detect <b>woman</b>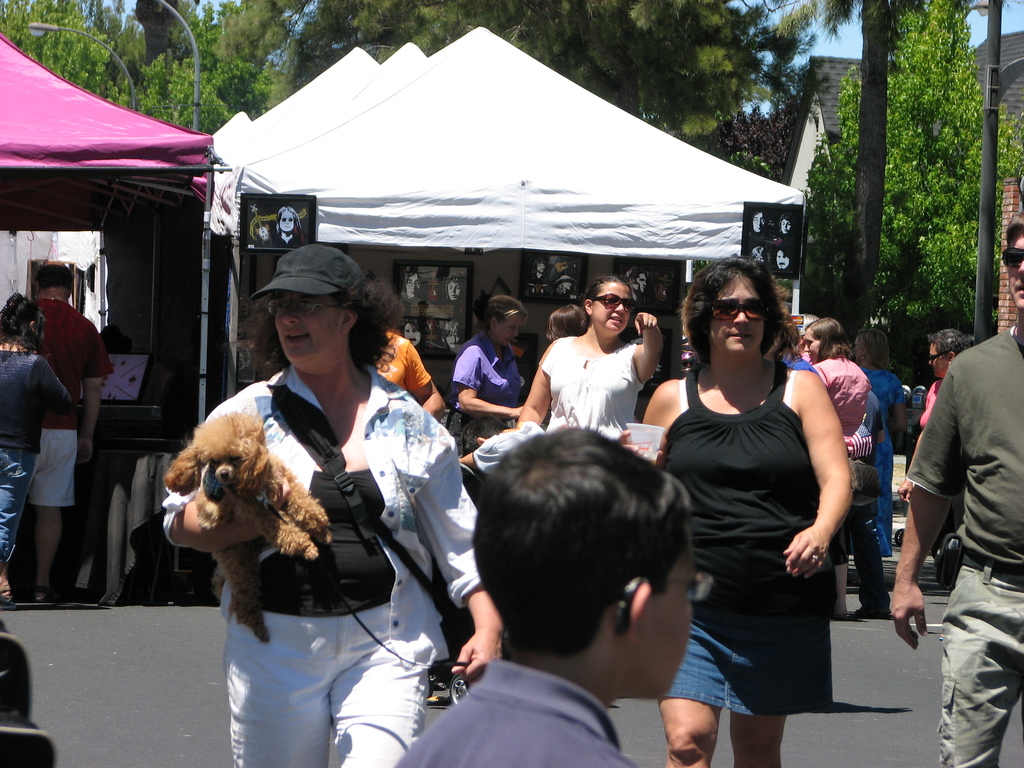
BBox(161, 253, 501, 767)
